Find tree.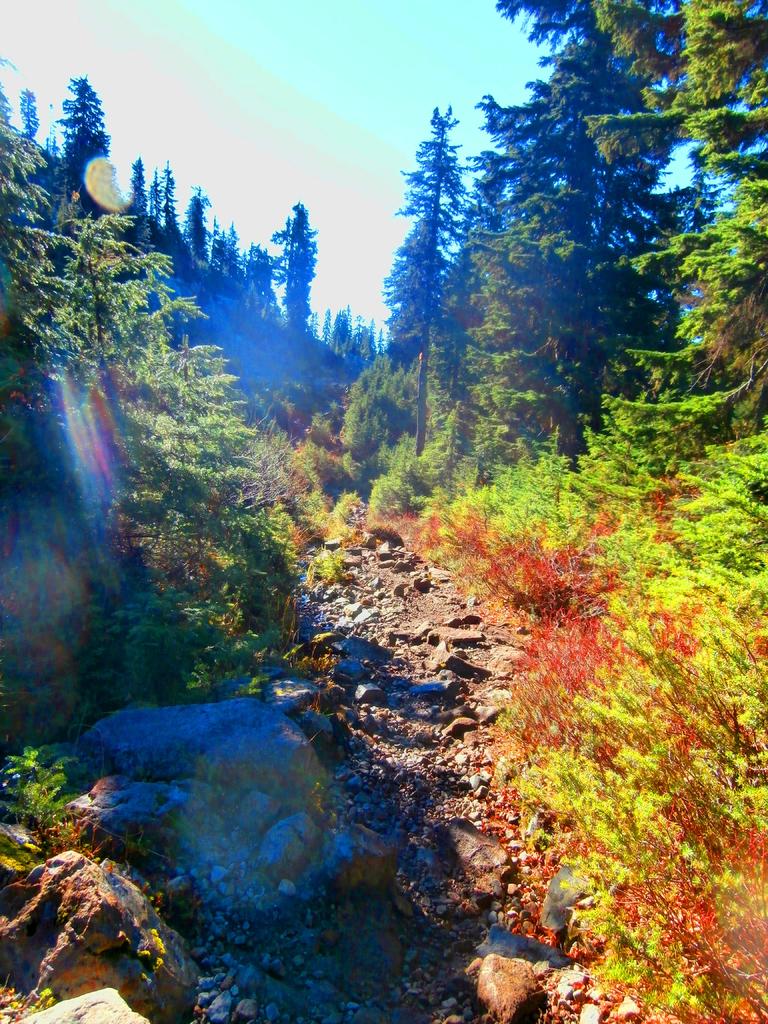
select_region(391, 99, 508, 424).
